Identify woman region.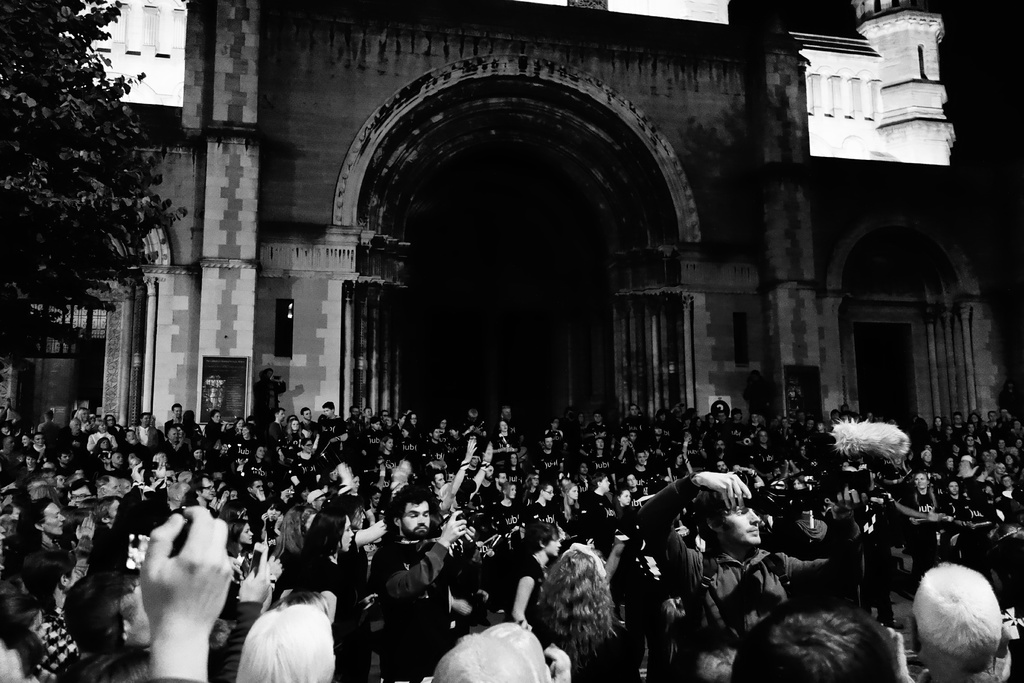
Region: (left=502, top=514, right=560, bottom=629).
